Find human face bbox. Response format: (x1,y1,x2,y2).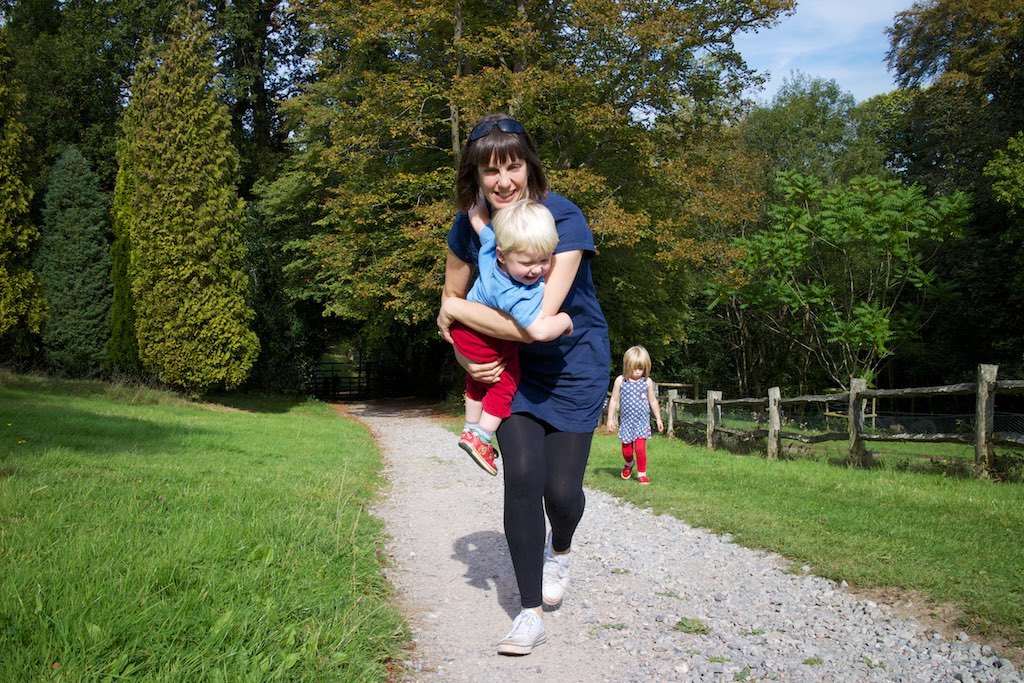
(477,153,527,209).
